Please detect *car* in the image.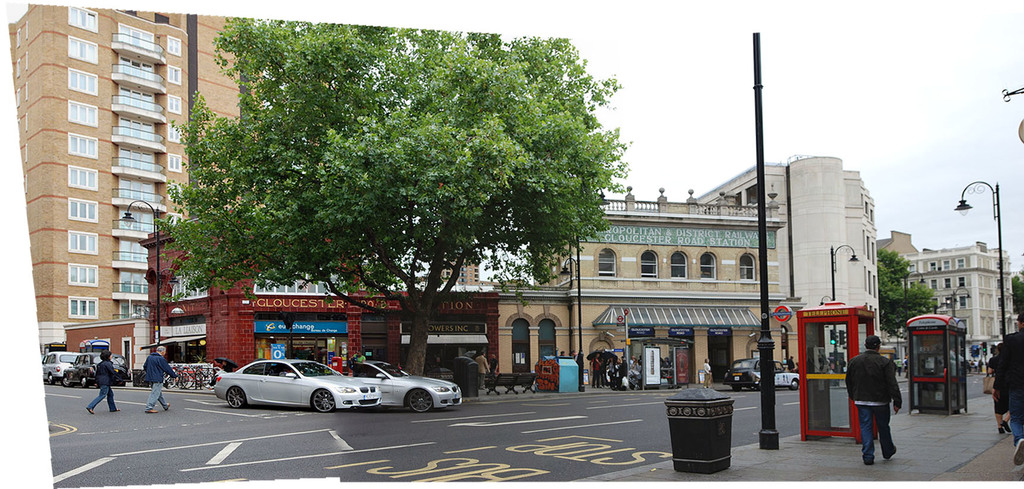
[x1=355, y1=360, x2=461, y2=412].
